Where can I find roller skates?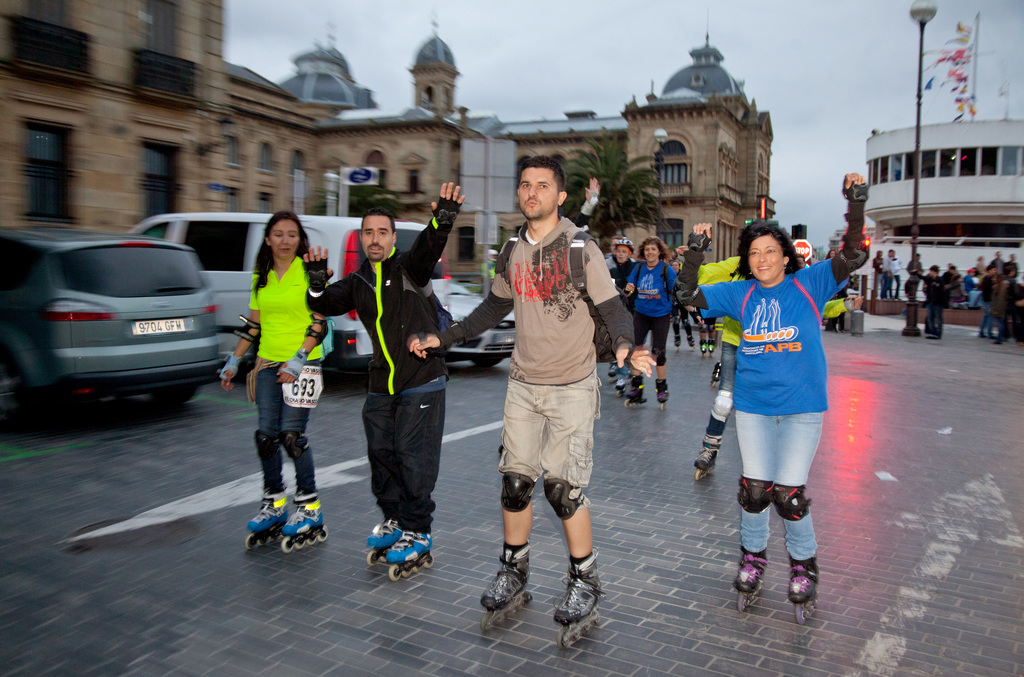
You can find it at Rect(623, 375, 644, 408).
